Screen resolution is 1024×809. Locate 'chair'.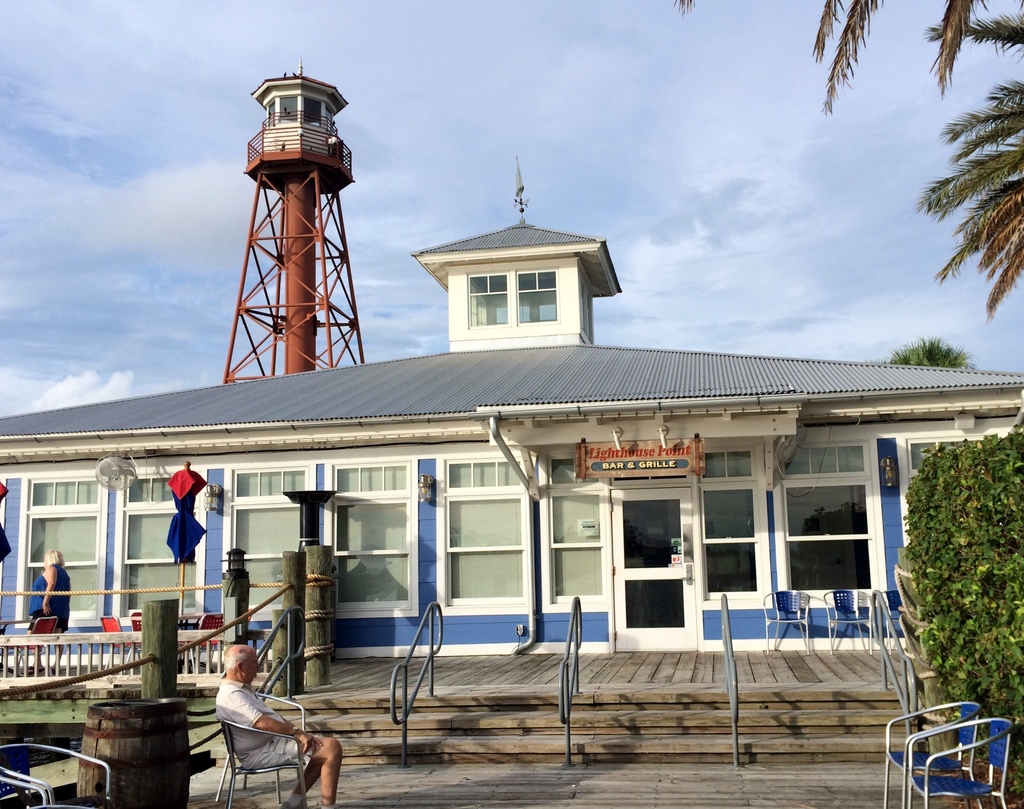
(228,688,303,794).
